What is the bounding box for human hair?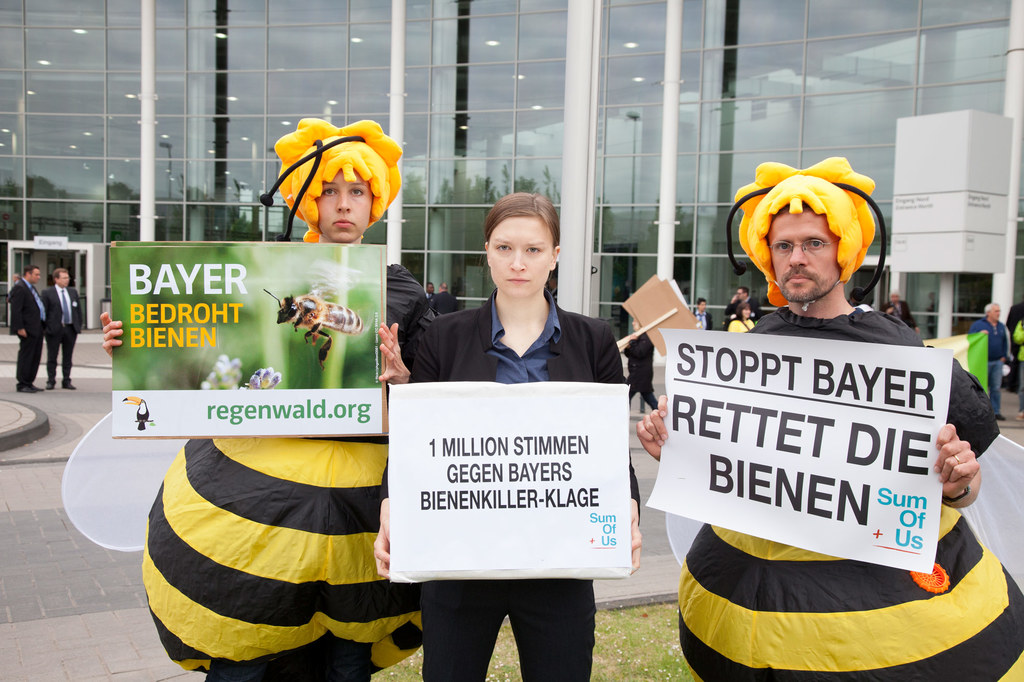
{"left": 484, "top": 191, "right": 566, "bottom": 292}.
